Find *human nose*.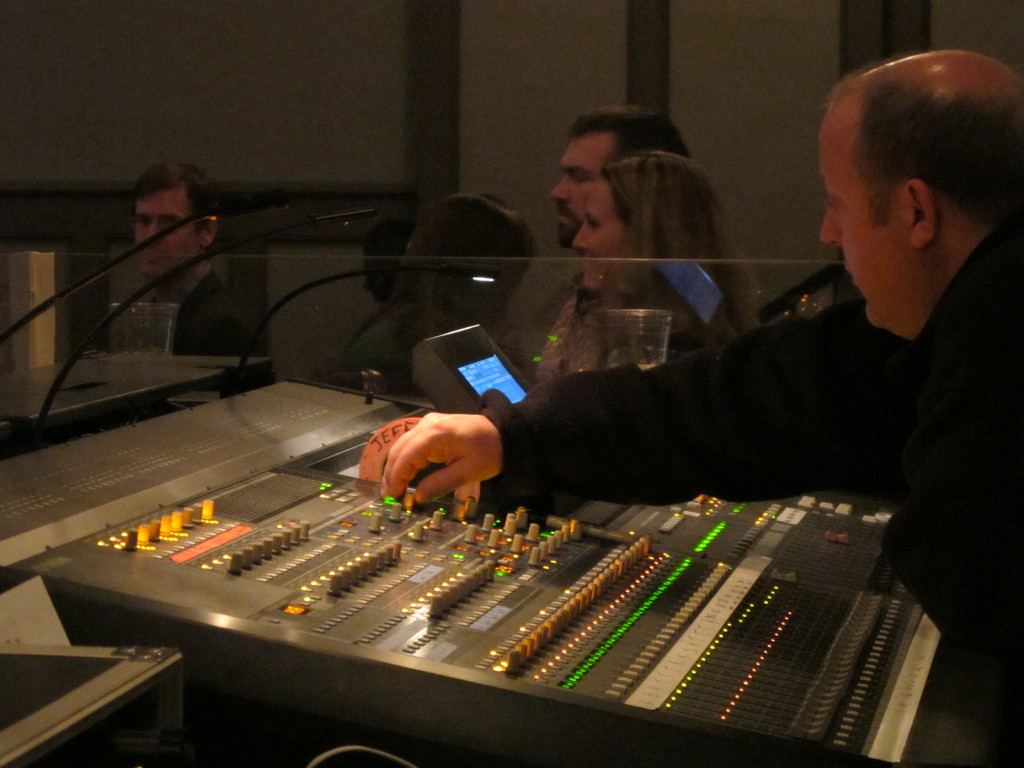
[573, 224, 591, 253].
